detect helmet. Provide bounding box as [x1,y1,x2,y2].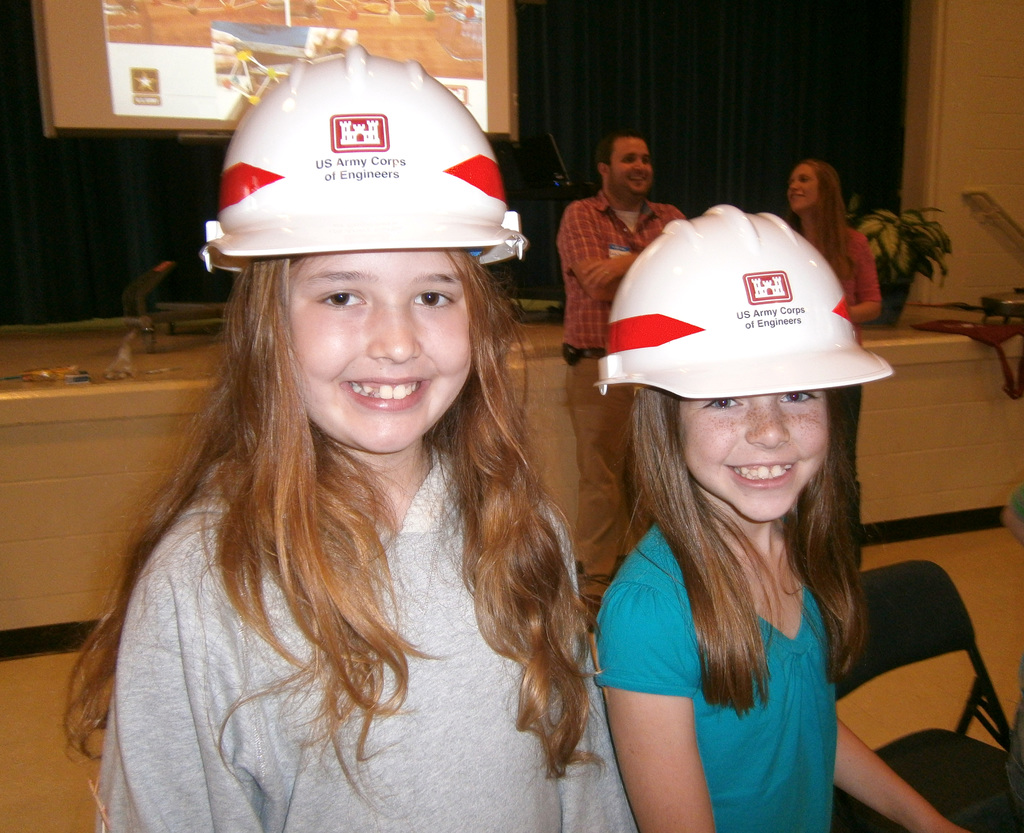
[205,62,515,331].
